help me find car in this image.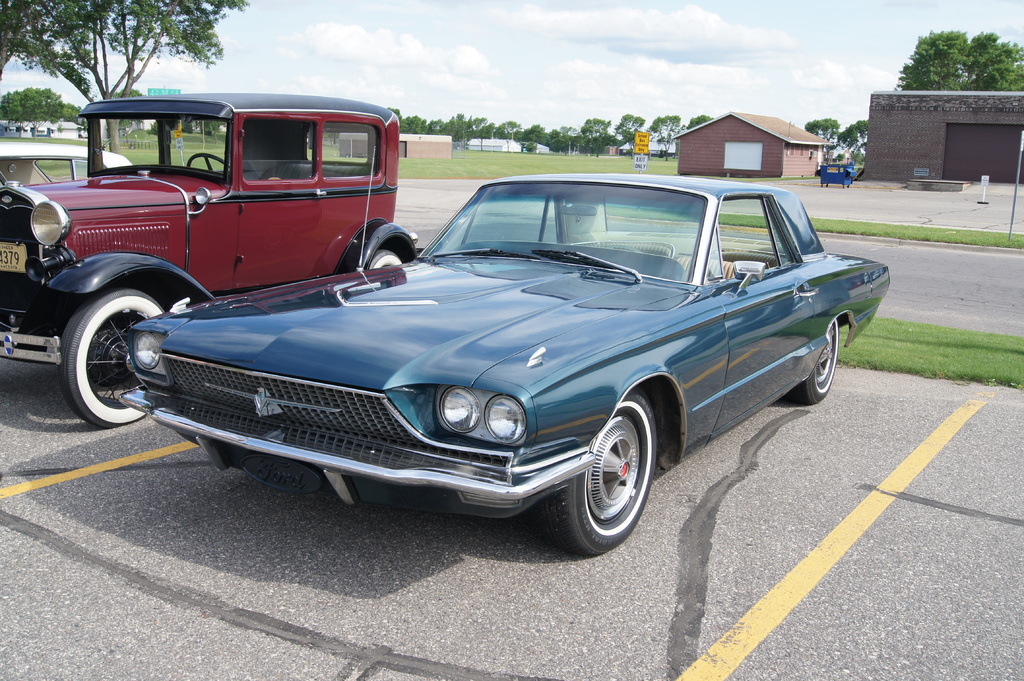
Found it: locate(0, 138, 136, 189).
